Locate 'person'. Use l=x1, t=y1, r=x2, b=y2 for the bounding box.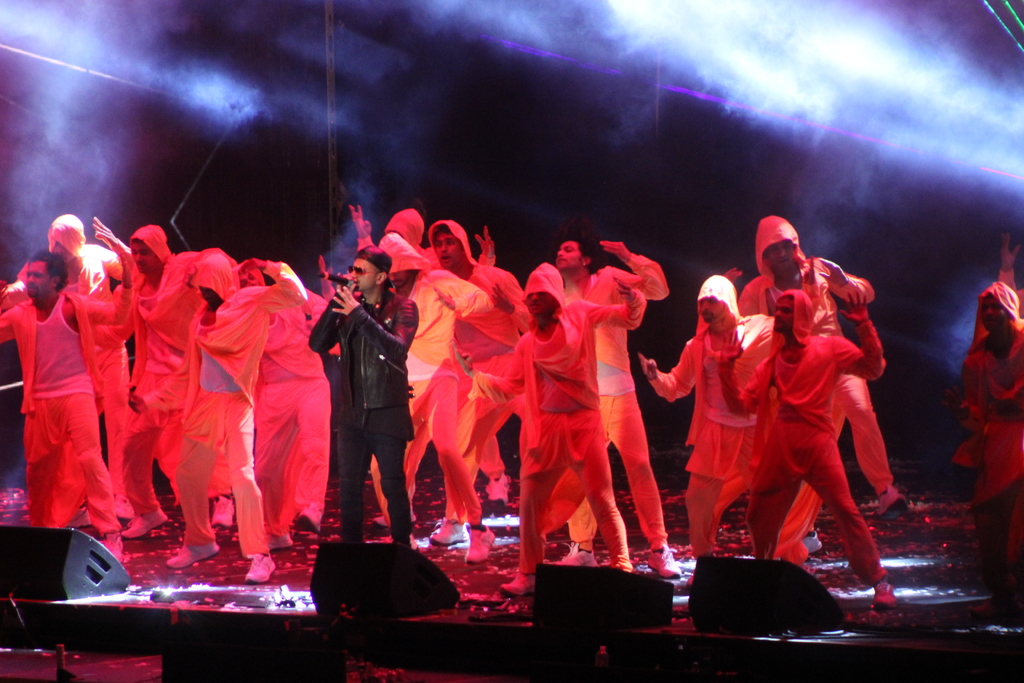
l=646, t=274, r=776, b=563.
